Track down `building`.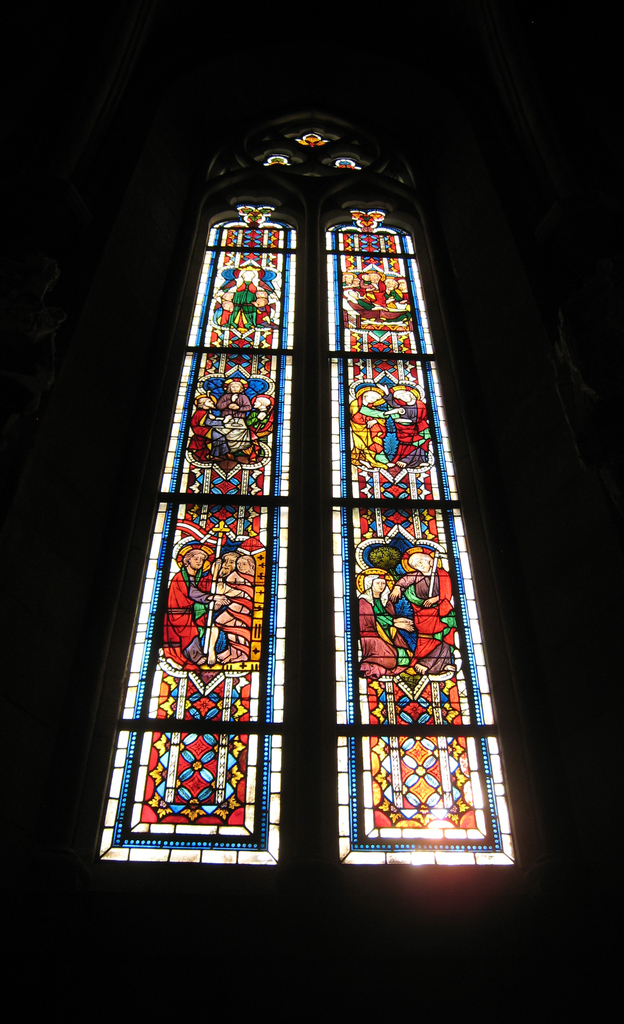
Tracked to (left=13, top=1, right=623, bottom=1018).
